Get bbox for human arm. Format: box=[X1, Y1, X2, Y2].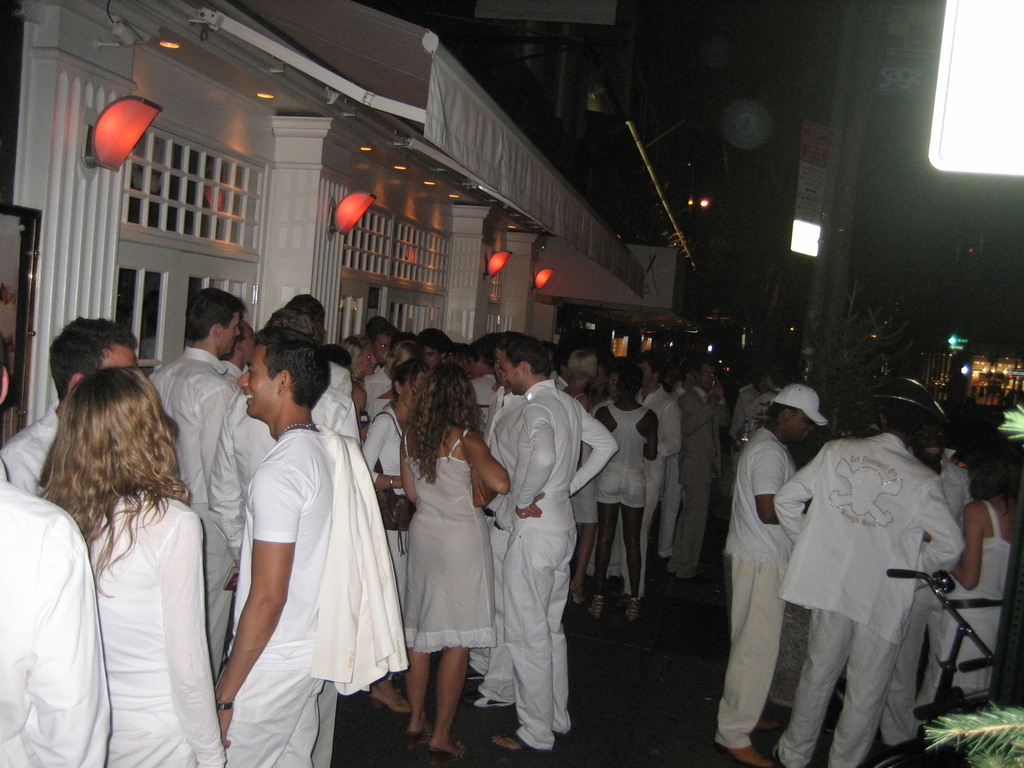
box=[568, 401, 618, 500].
